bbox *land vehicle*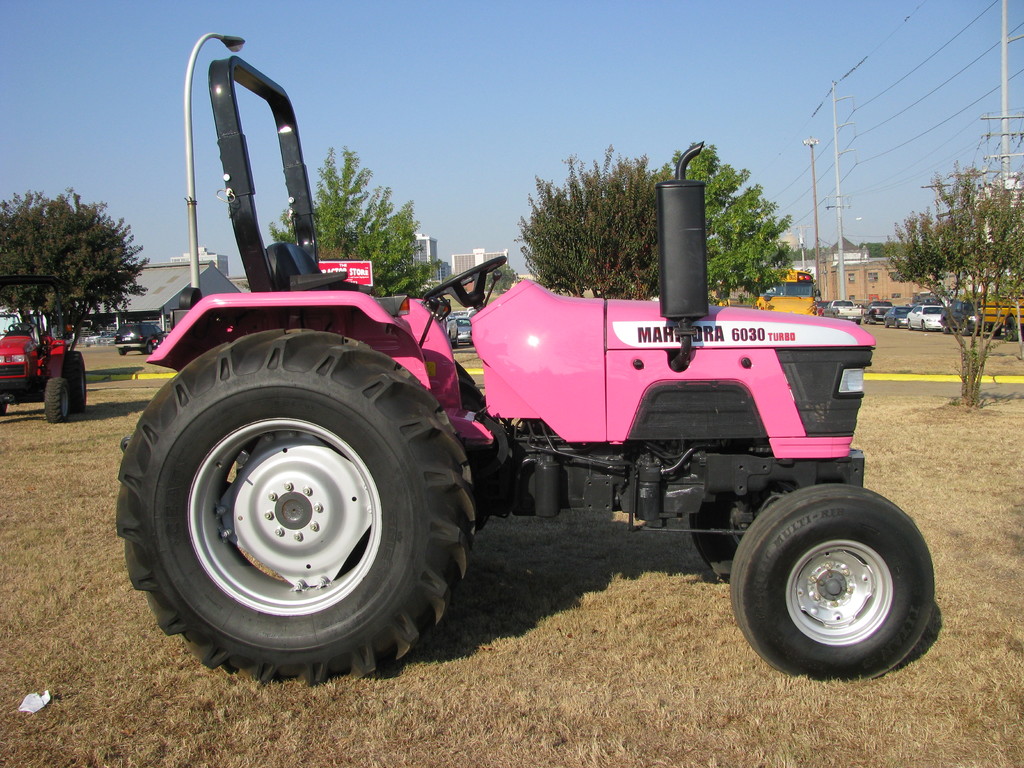
l=448, t=312, r=459, b=339
